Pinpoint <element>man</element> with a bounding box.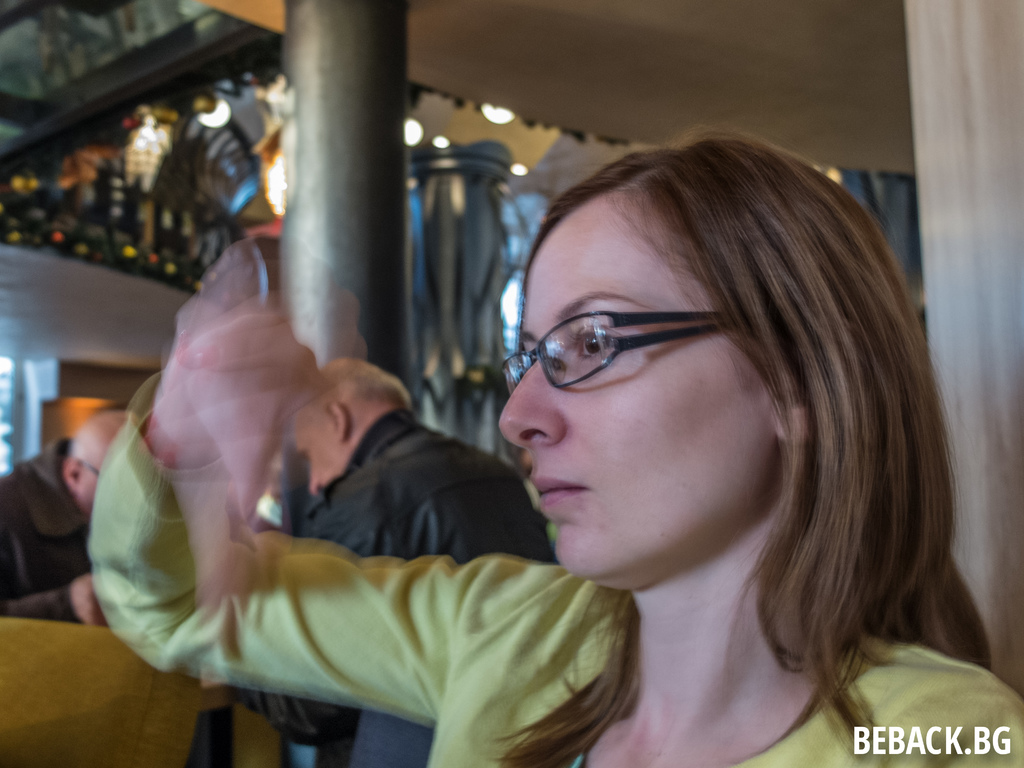
[236,358,552,767].
